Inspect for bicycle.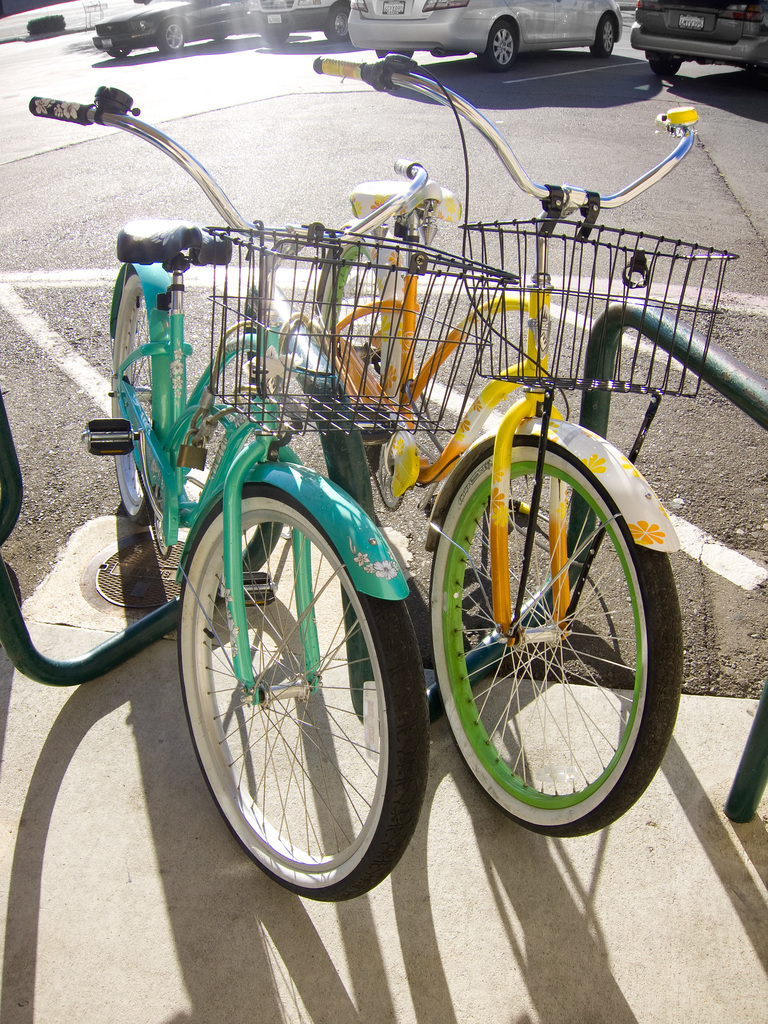
Inspection: 304,48,701,842.
